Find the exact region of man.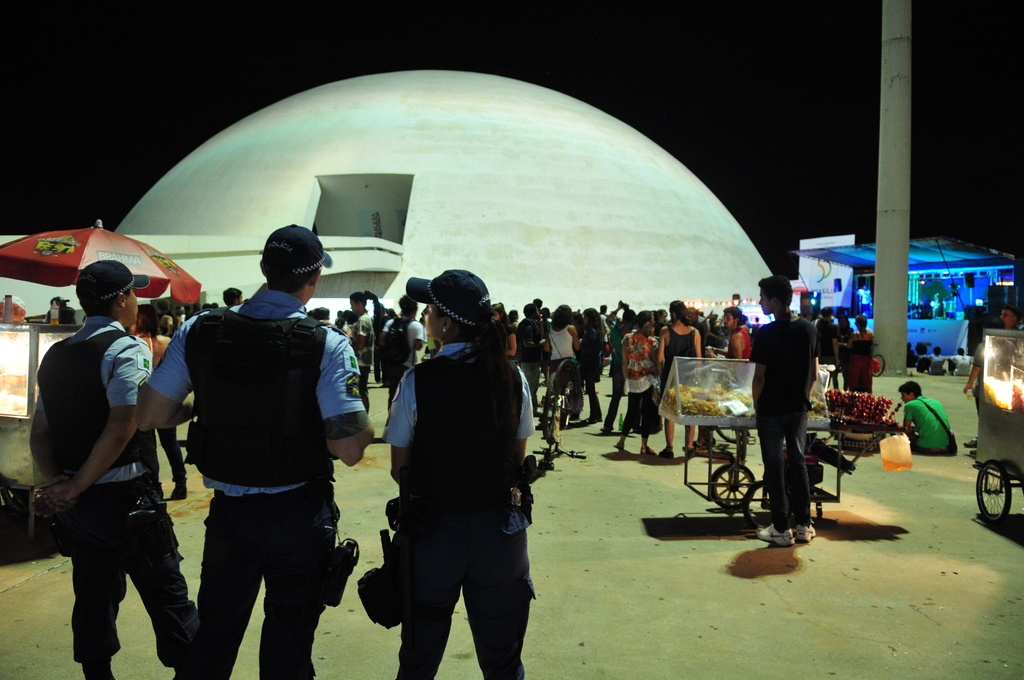
Exact region: [705,304,758,447].
